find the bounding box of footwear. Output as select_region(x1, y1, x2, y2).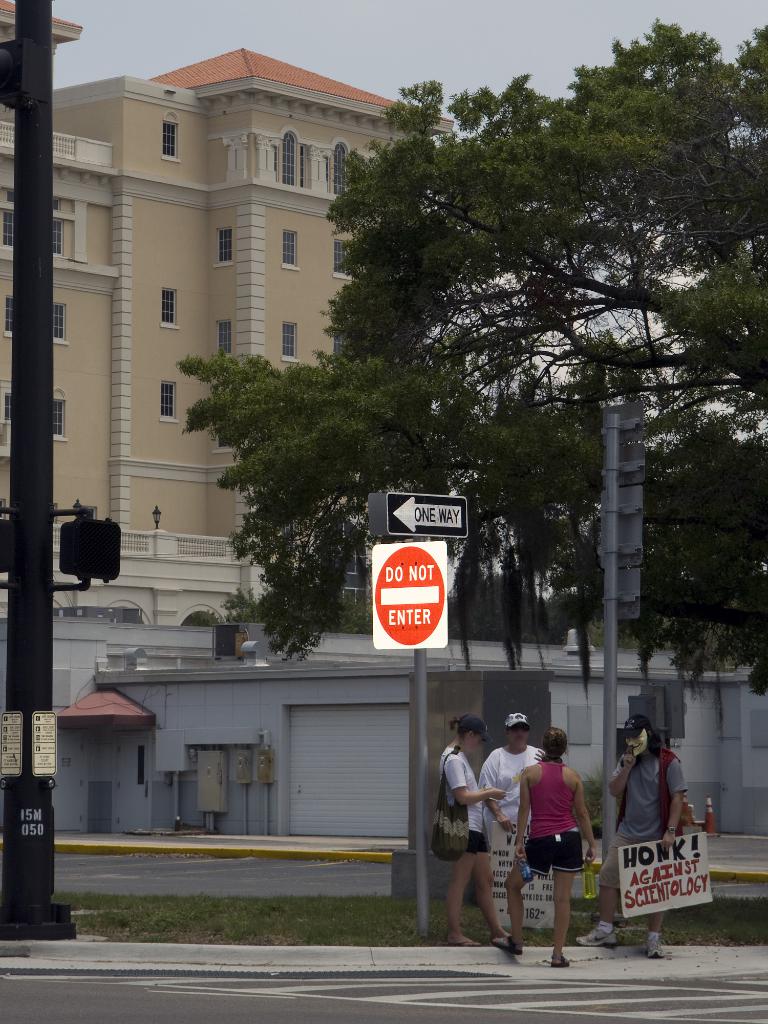
select_region(497, 935, 518, 958).
